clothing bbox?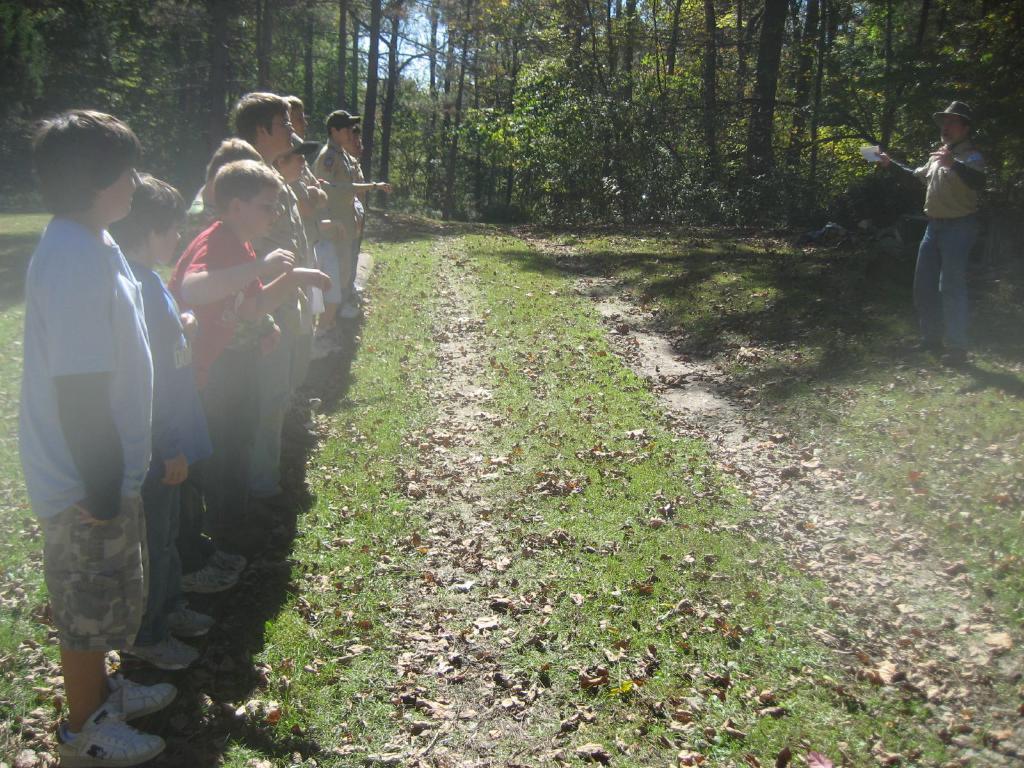
[165,135,366,542]
